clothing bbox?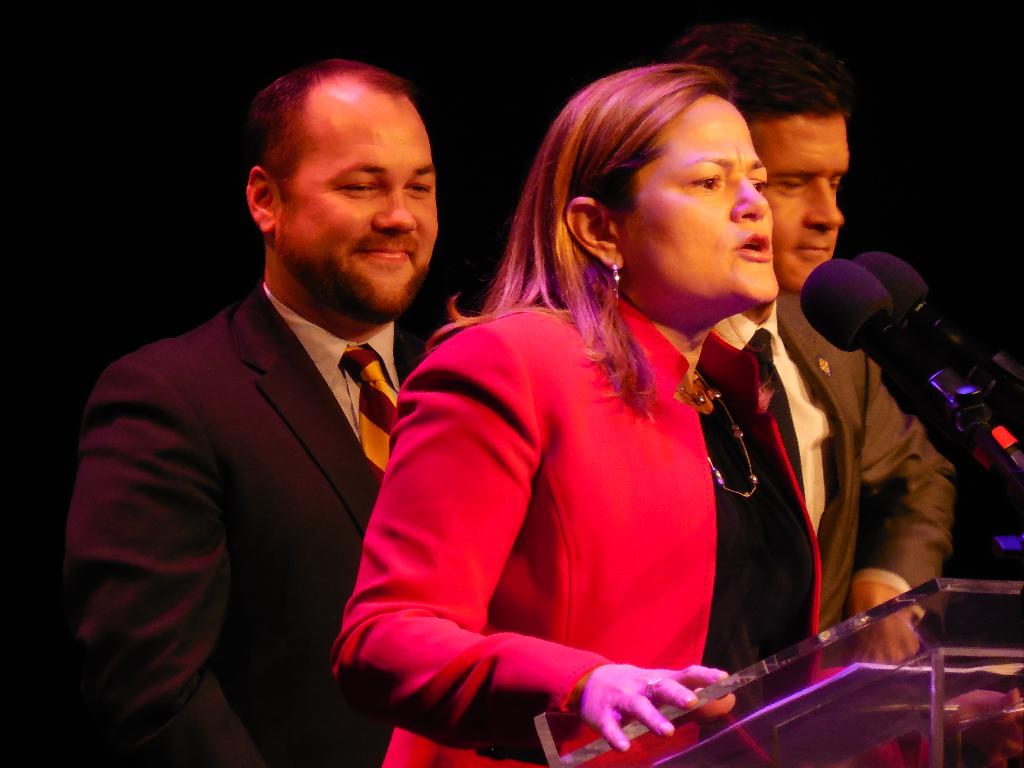
(715, 291, 962, 673)
